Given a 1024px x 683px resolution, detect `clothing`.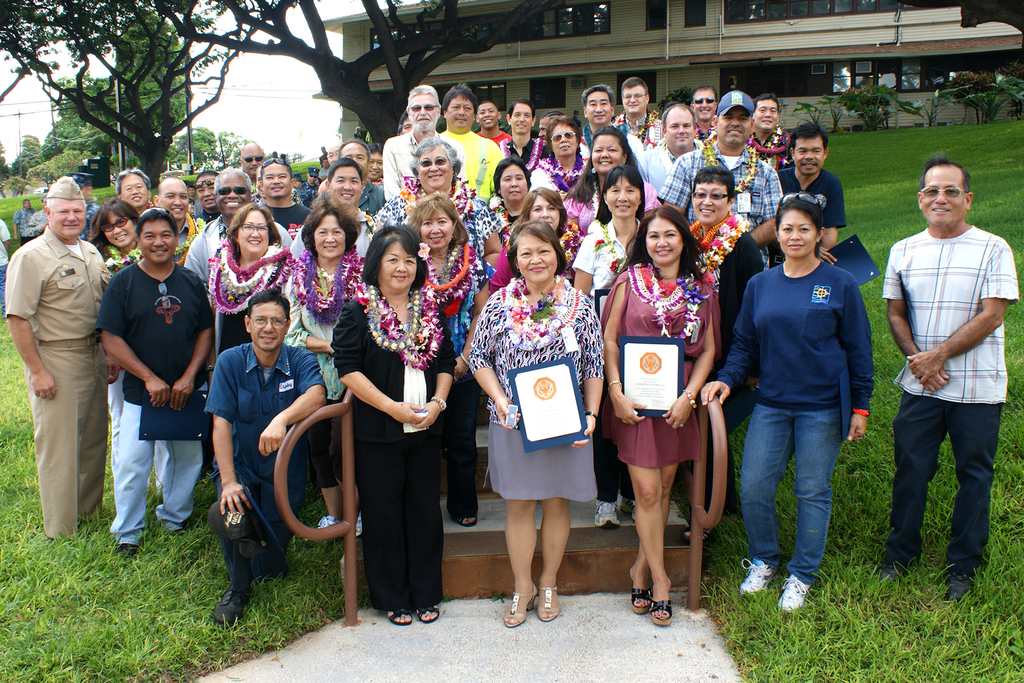
<region>12, 240, 112, 548</region>.
